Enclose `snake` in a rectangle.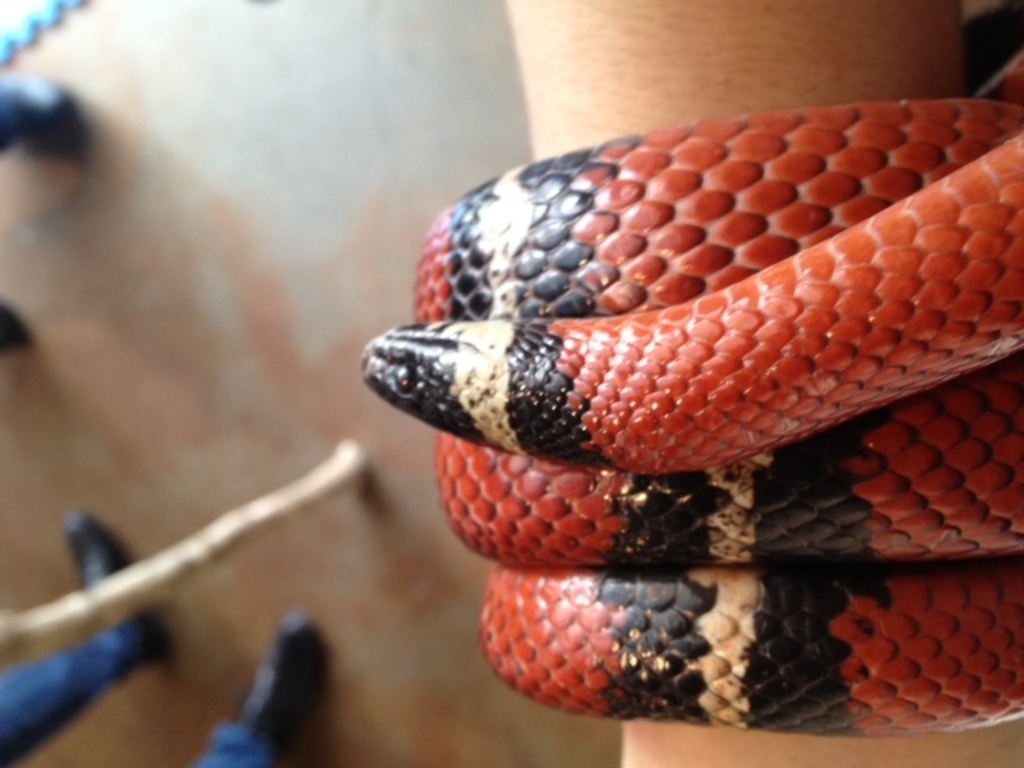
[left=344, top=62, right=1023, bottom=767].
